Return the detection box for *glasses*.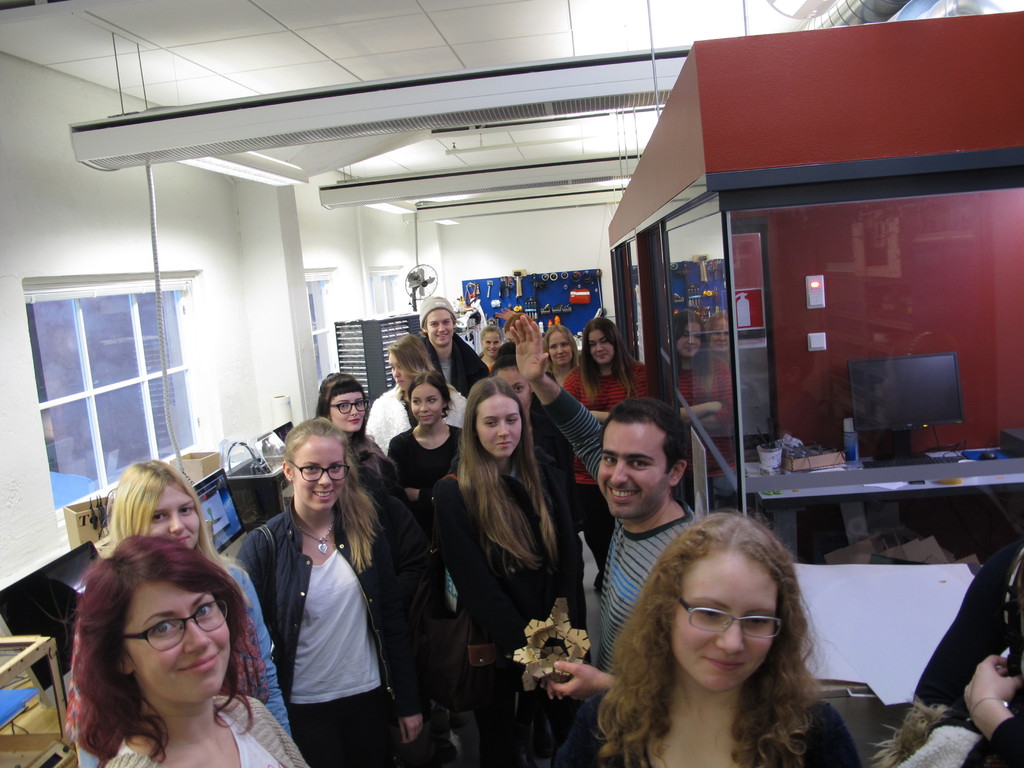
(676,592,783,643).
